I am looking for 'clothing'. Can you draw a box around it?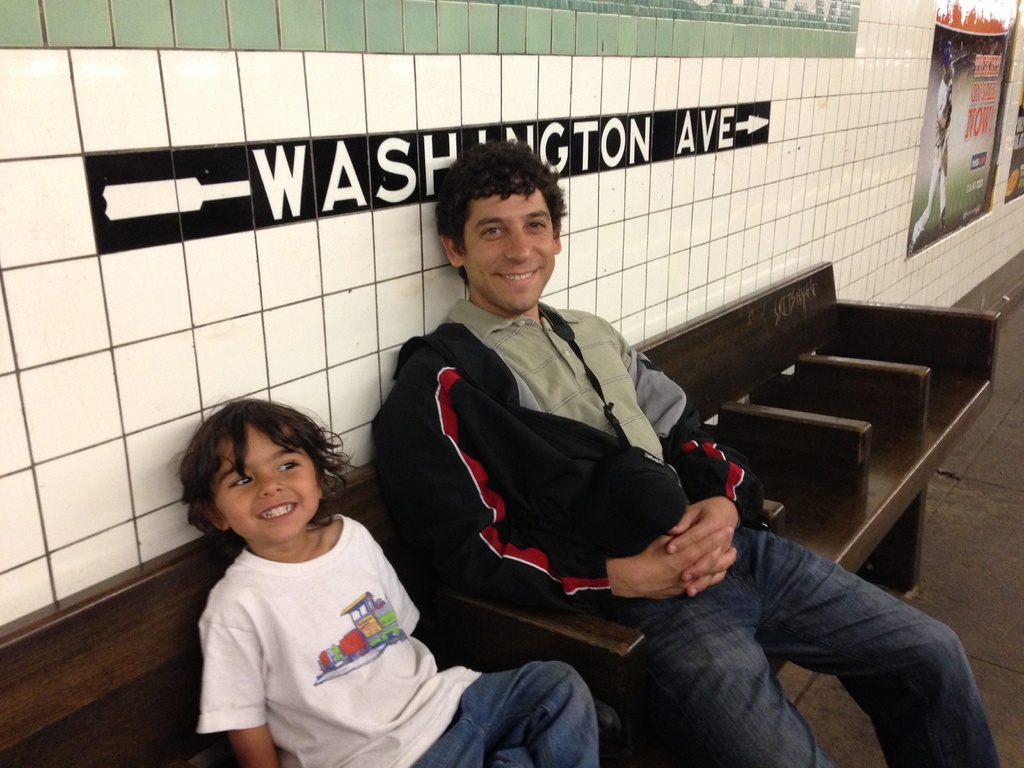
Sure, the bounding box is crop(908, 80, 954, 243).
